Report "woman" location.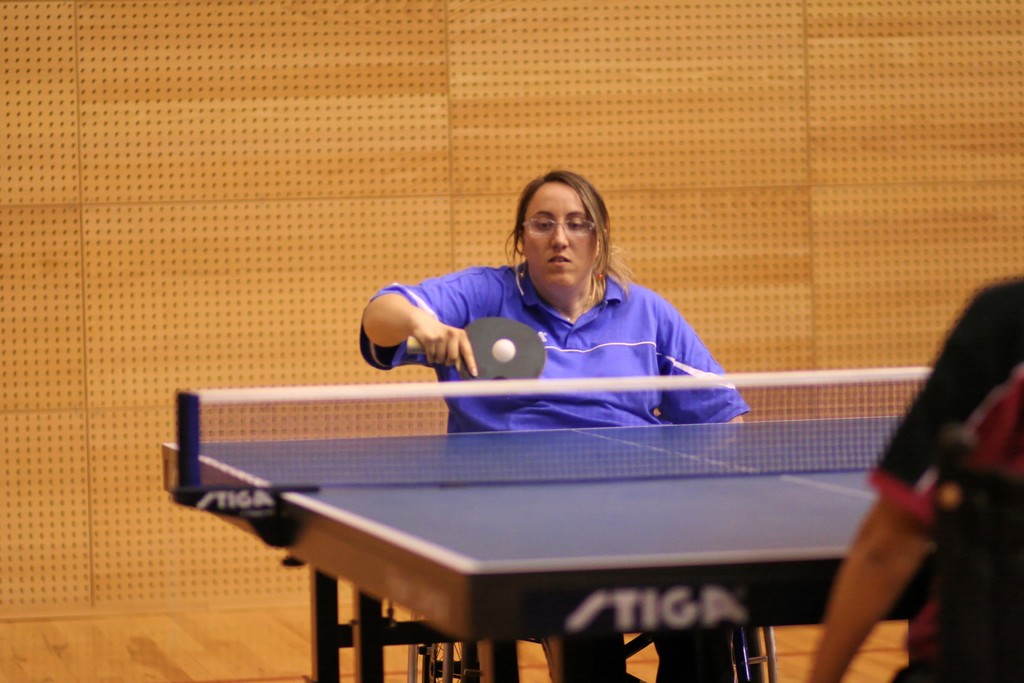
Report: x1=349 y1=172 x2=751 y2=446.
